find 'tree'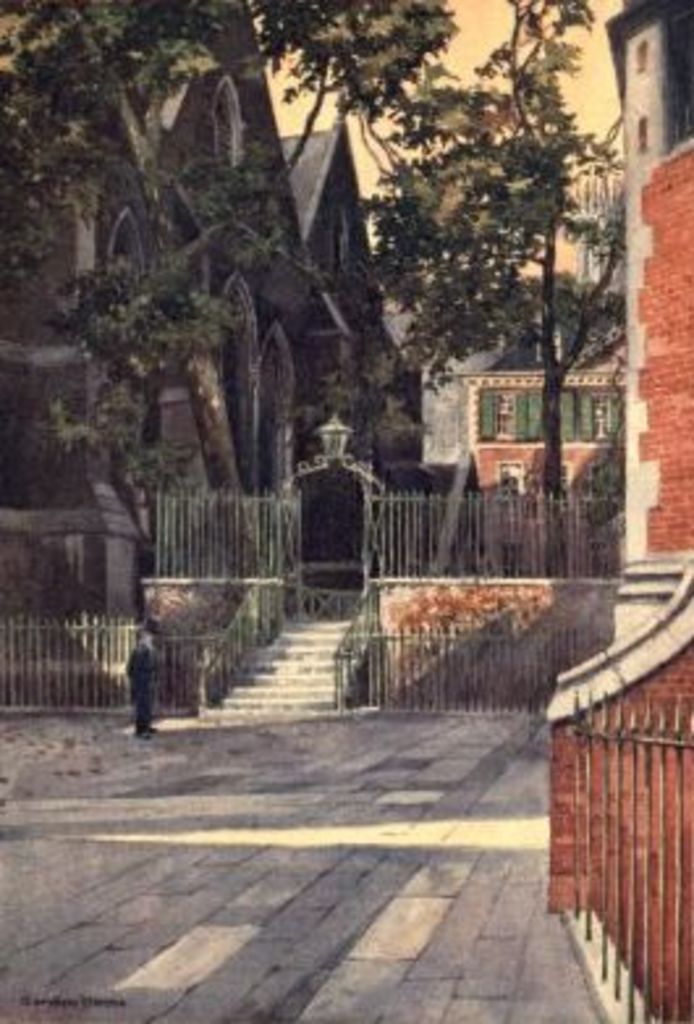
(left=333, top=37, right=642, bottom=474)
